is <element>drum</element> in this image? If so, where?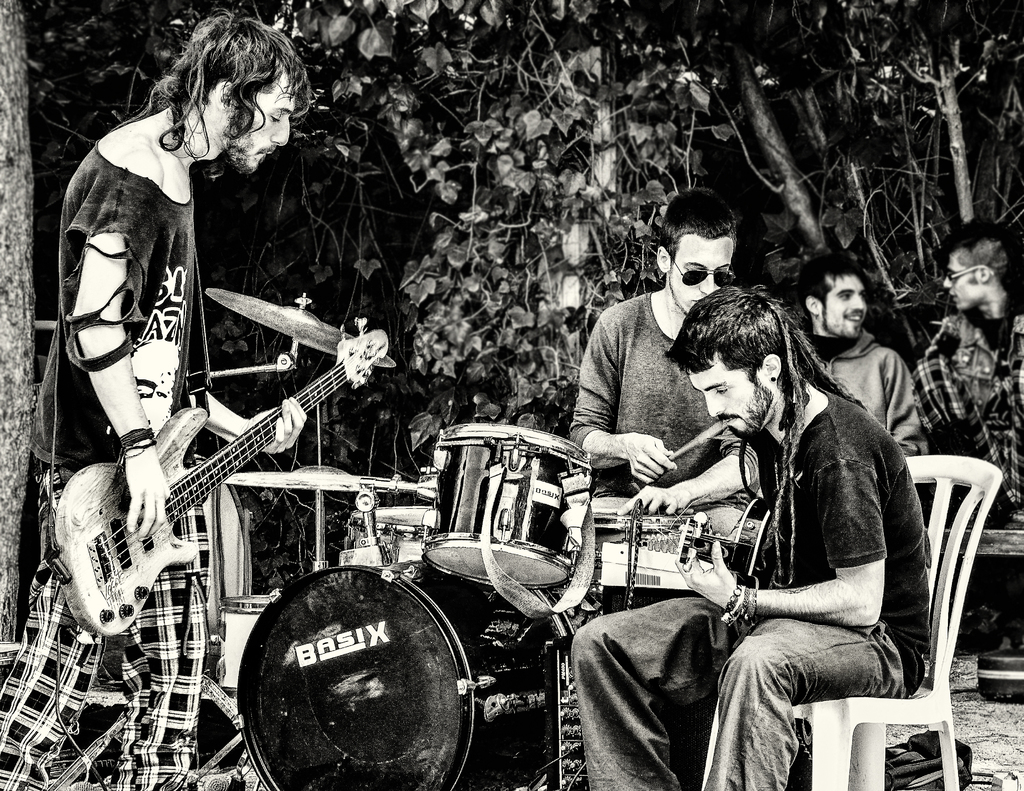
Yes, at <box>423,424,594,591</box>.
